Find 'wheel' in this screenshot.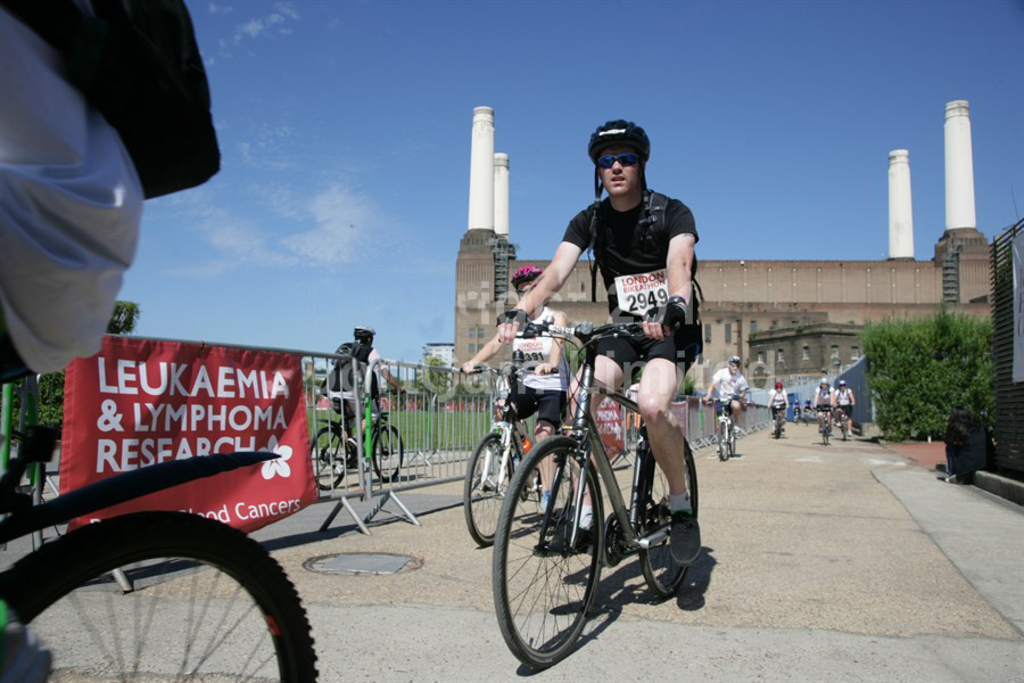
The bounding box for 'wheel' is l=642, t=435, r=697, b=599.
